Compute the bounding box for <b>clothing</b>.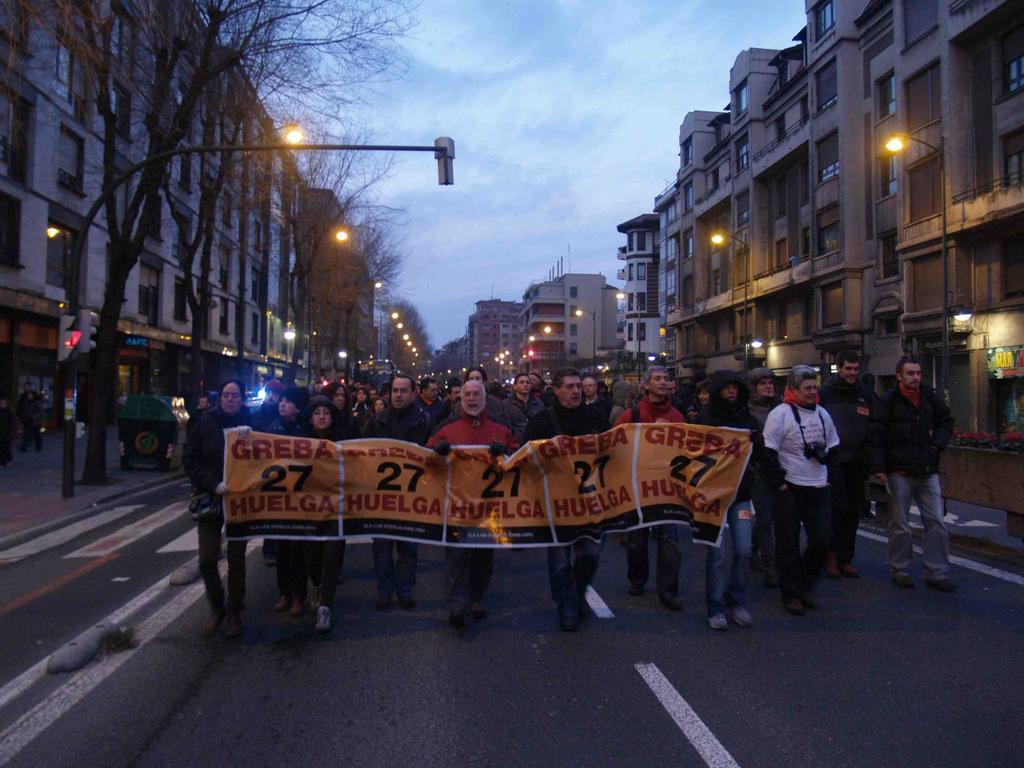
<bbox>868, 381, 952, 584</bbox>.
